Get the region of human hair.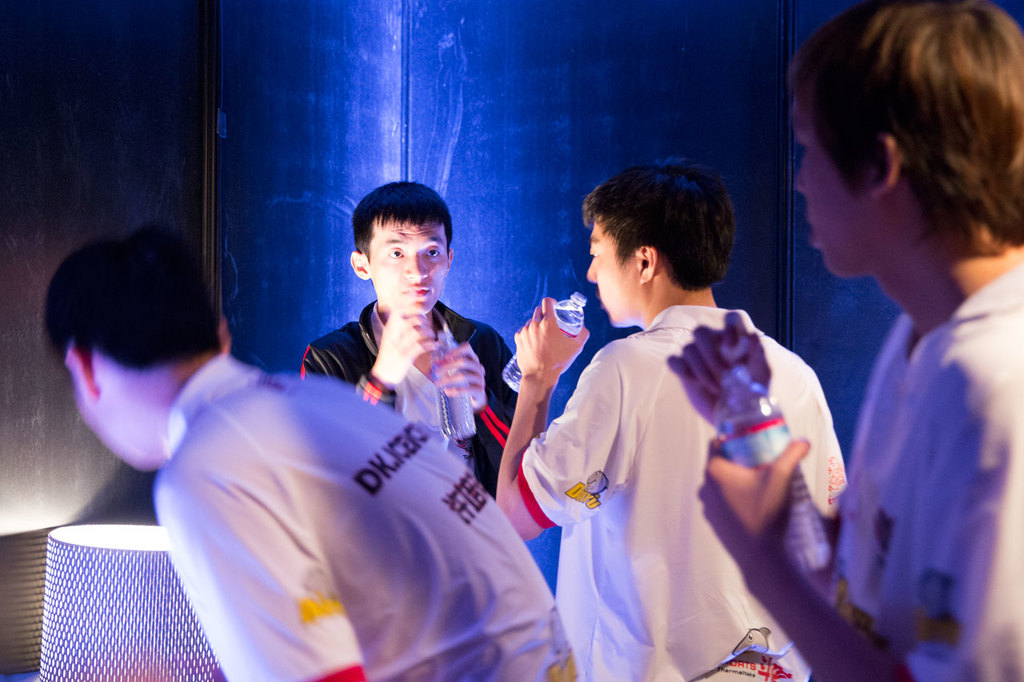
[left=582, top=157, right=740, bottom=292].
